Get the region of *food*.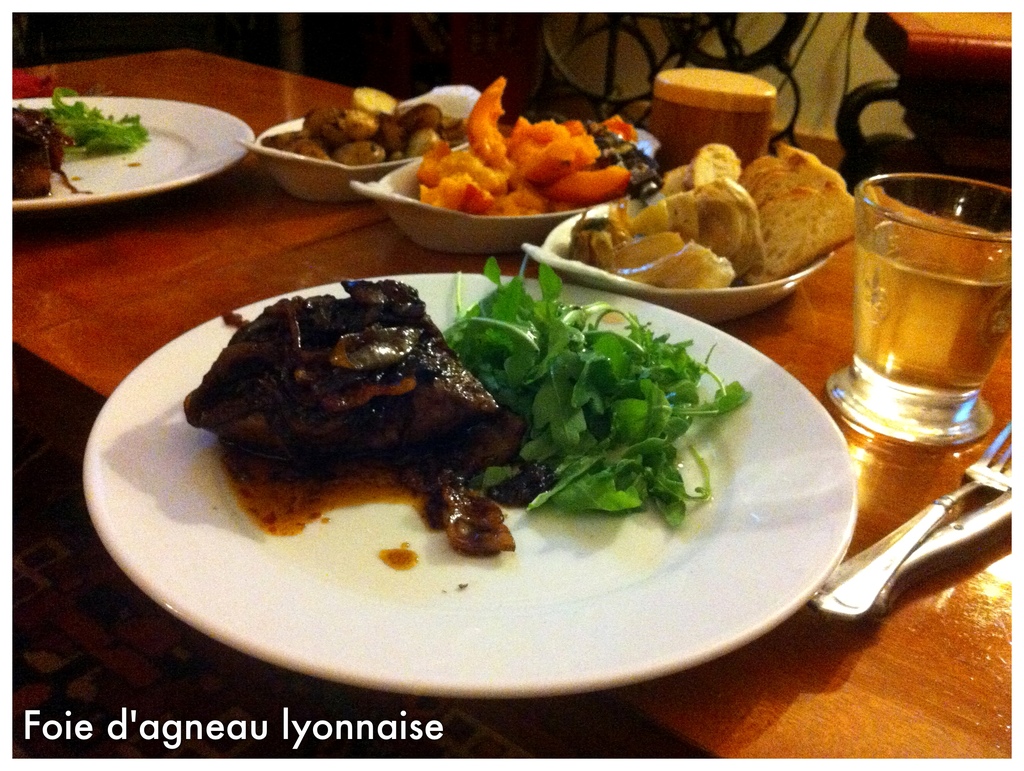
x1=9, y1=85, x2=152, y2=199.
